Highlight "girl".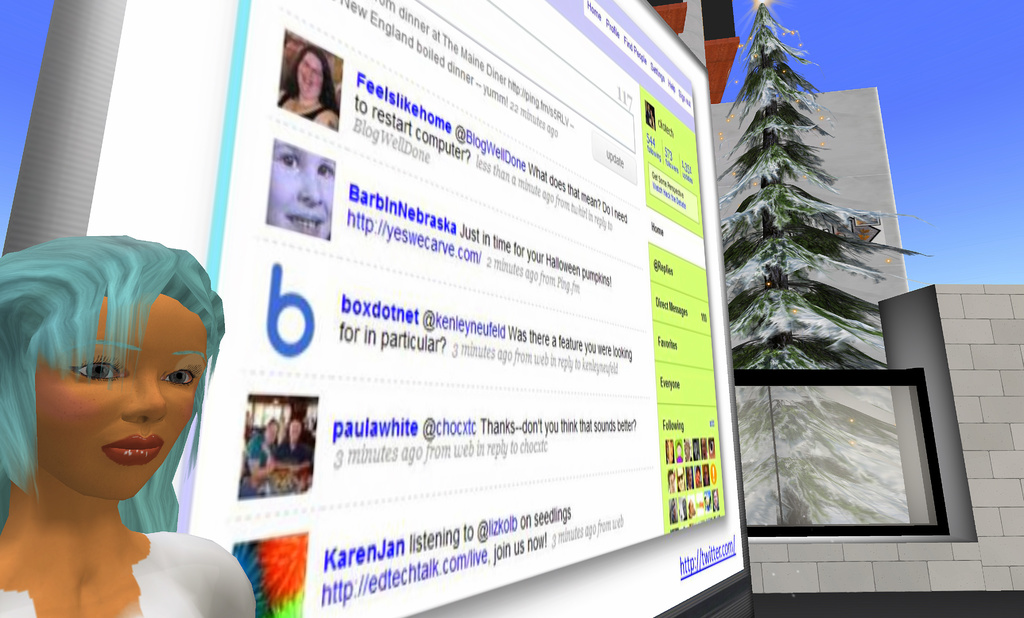
Highlighted region: (left=0, top=234, right=259, bottom=617).
